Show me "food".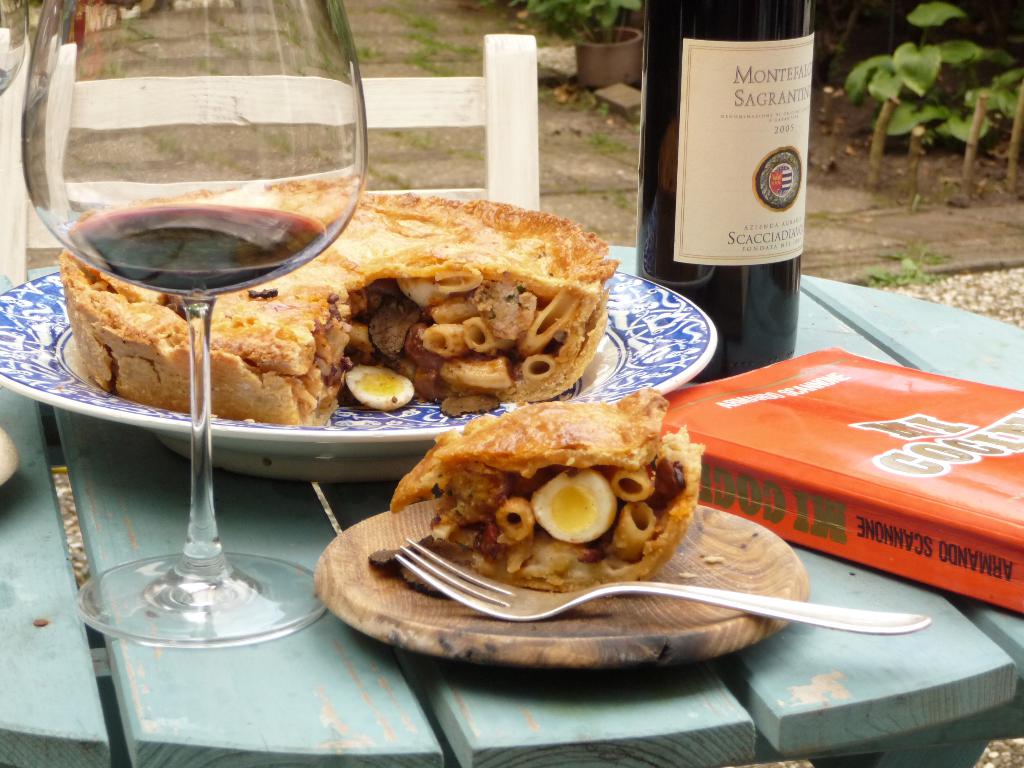
"food" is here: [left=397, top=408, right=700, bottom=600].
